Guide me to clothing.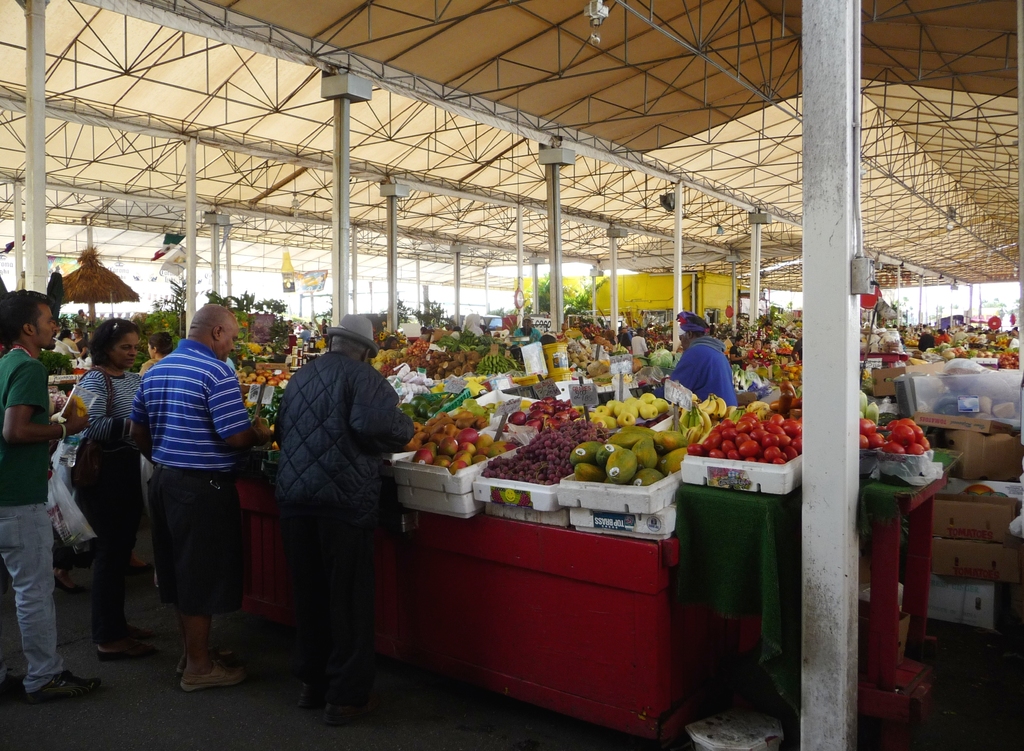
Guidance: (670, 335, 739, 409).
